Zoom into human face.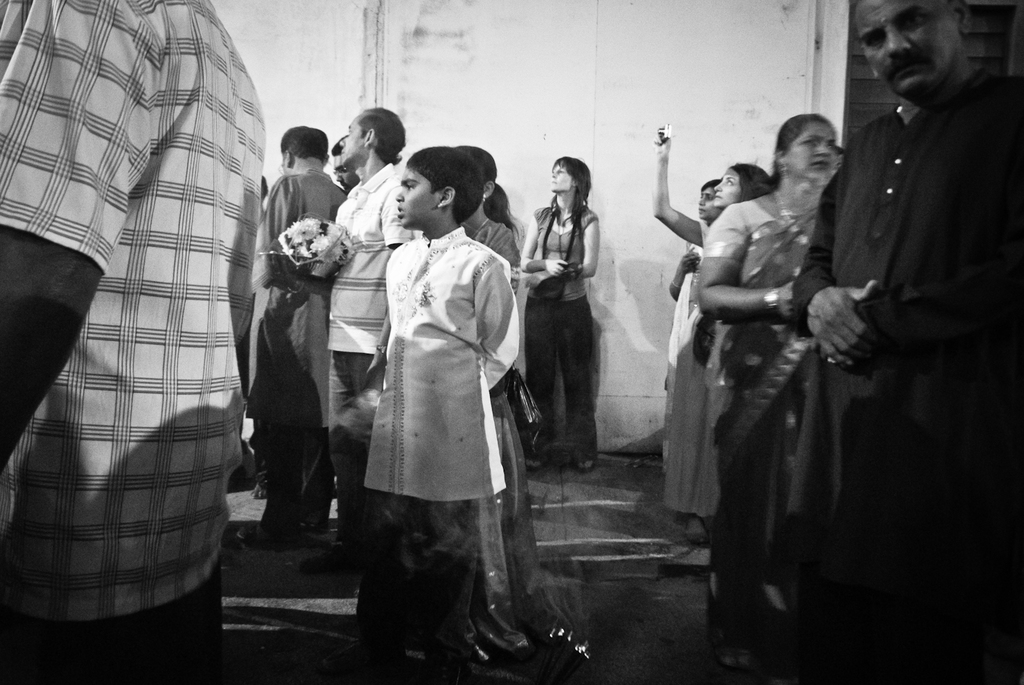
Zoom target: <region>713, 168, 742, 207</region>.
